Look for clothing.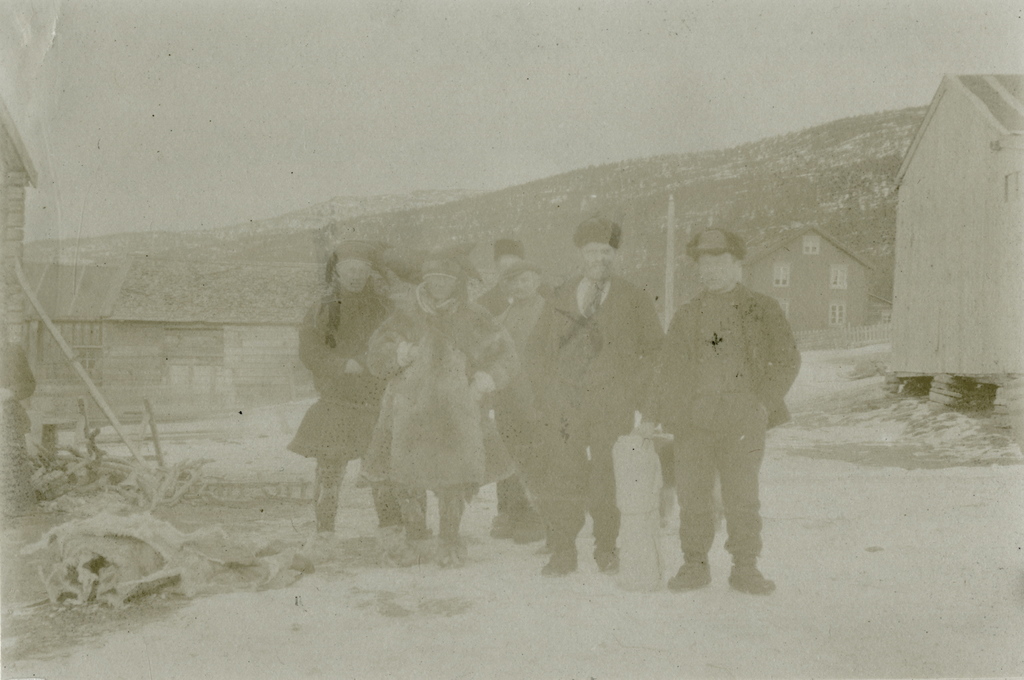
Found: Rect(524, 277, 662, 545).
